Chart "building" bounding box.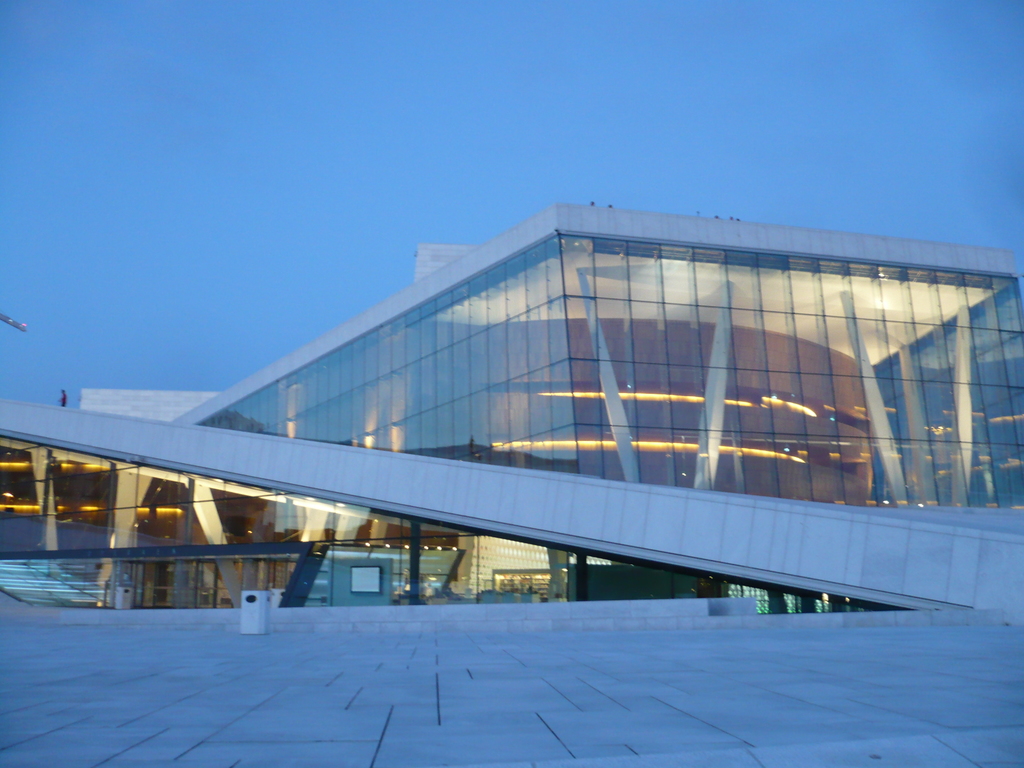
Charted: <box>0,200,1023,602</box>.
